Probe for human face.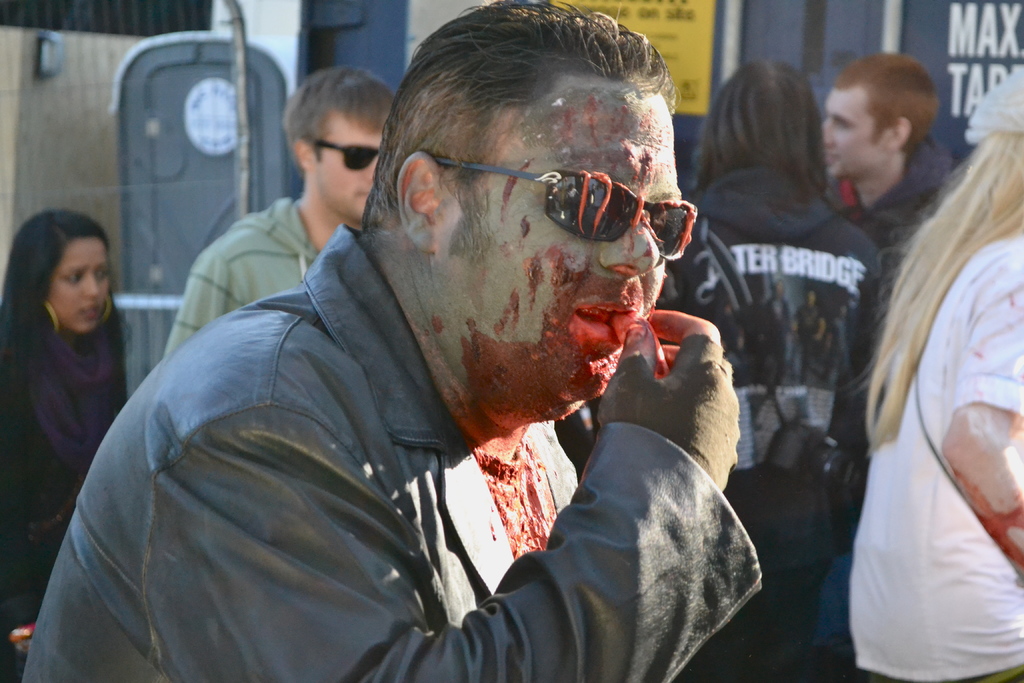
Probe result: 44/234/115/334.
